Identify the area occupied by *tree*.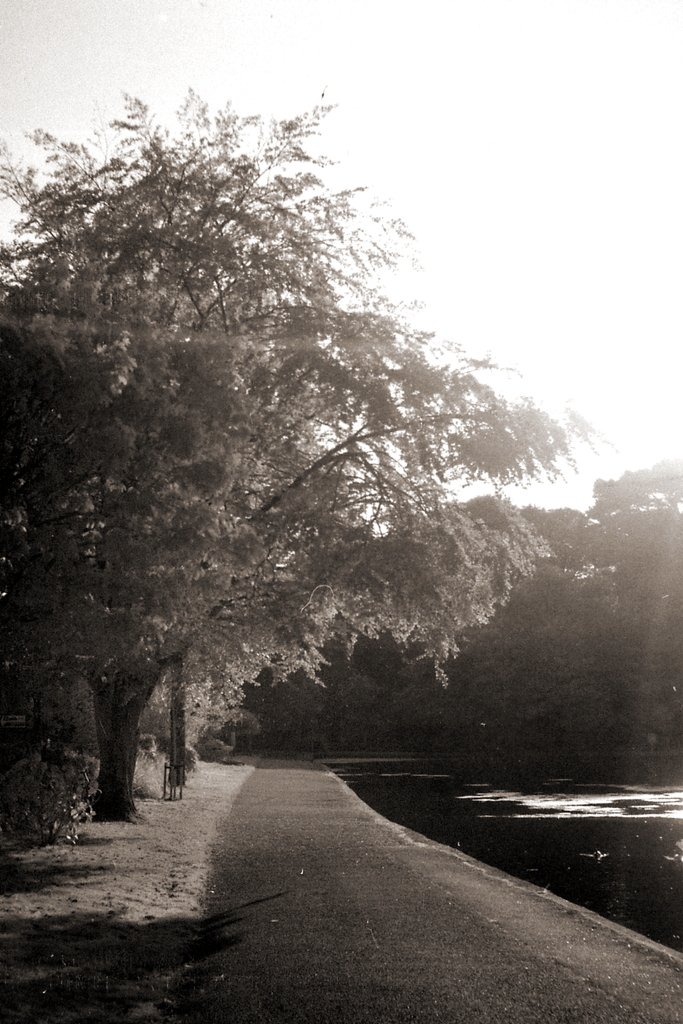
Area: Rect(0, 109, 604, 836).
